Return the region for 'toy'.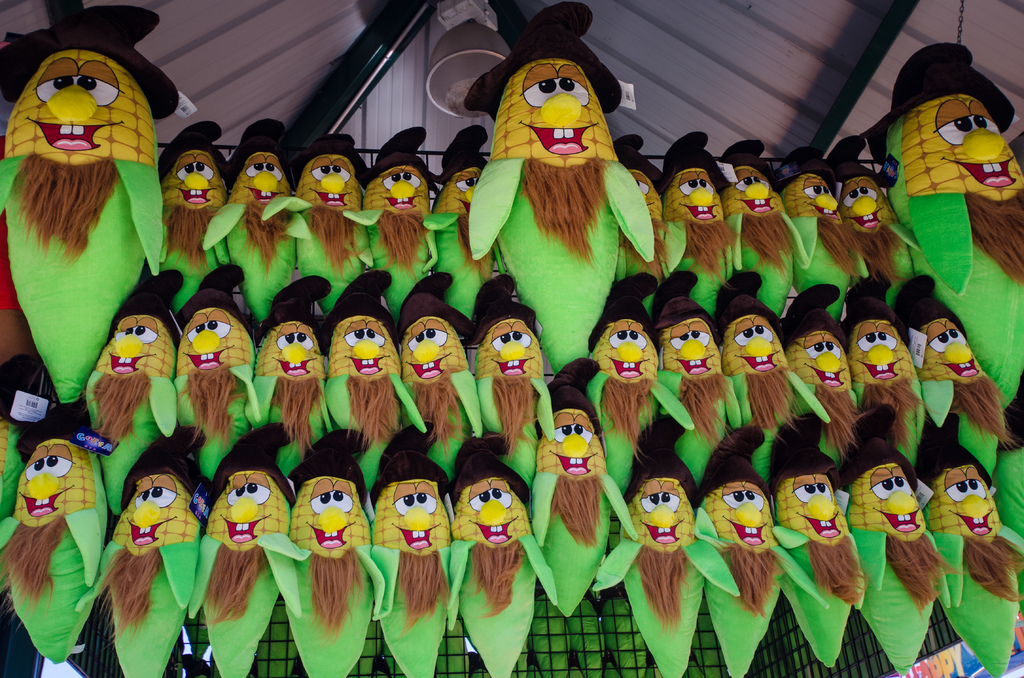
<region>915, 412, 1023, 677</region>.
